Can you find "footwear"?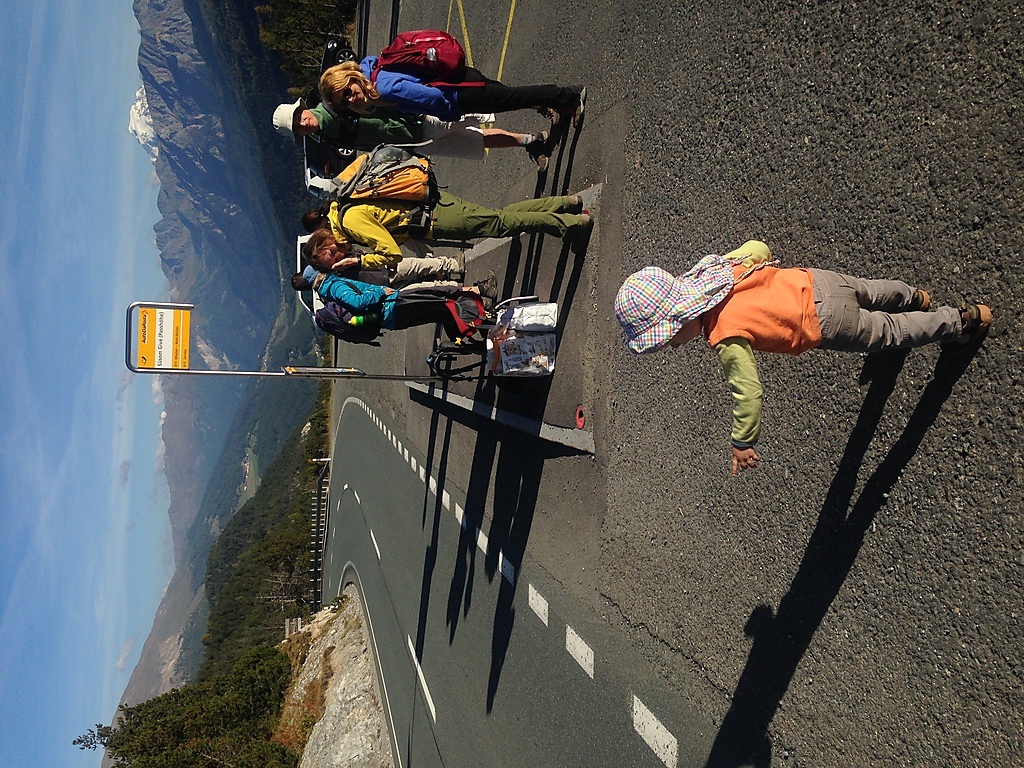
Yes, bounding box: 566,194,581,214.
